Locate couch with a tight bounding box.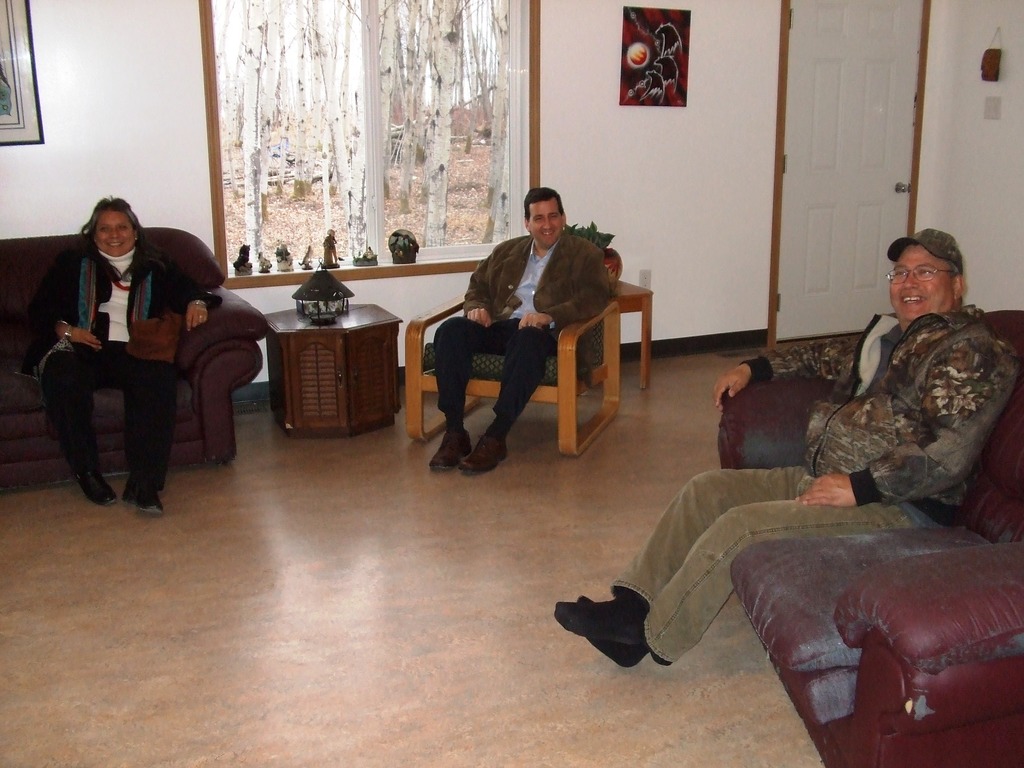
{"left": 712, "top": 310, "right": 1023, "bottom": 767}.
